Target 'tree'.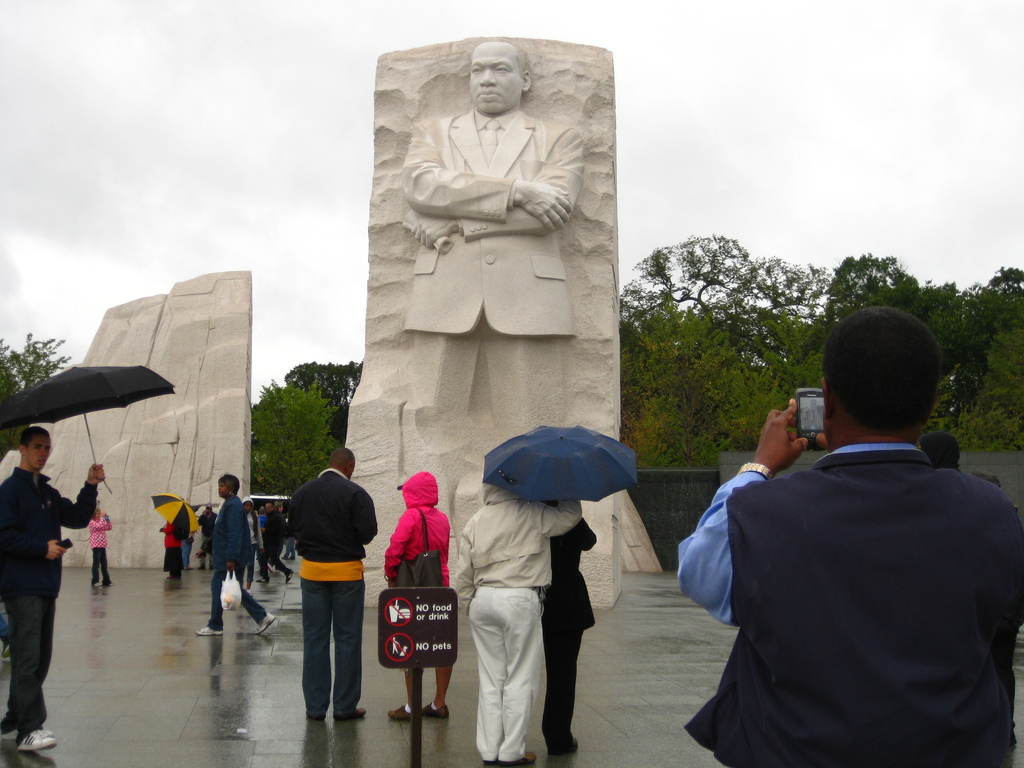
Target region: [x1=276, y1=356, x2=373, y2=422].
